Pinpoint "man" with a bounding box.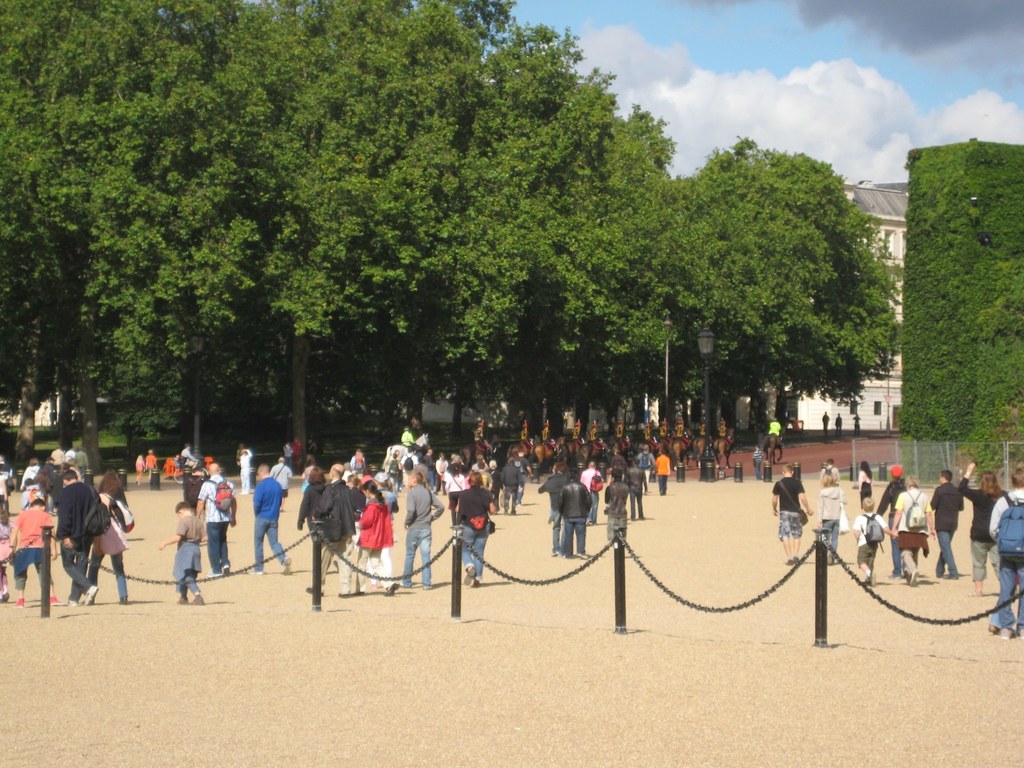
select_region(655, 451, 671, 496).
